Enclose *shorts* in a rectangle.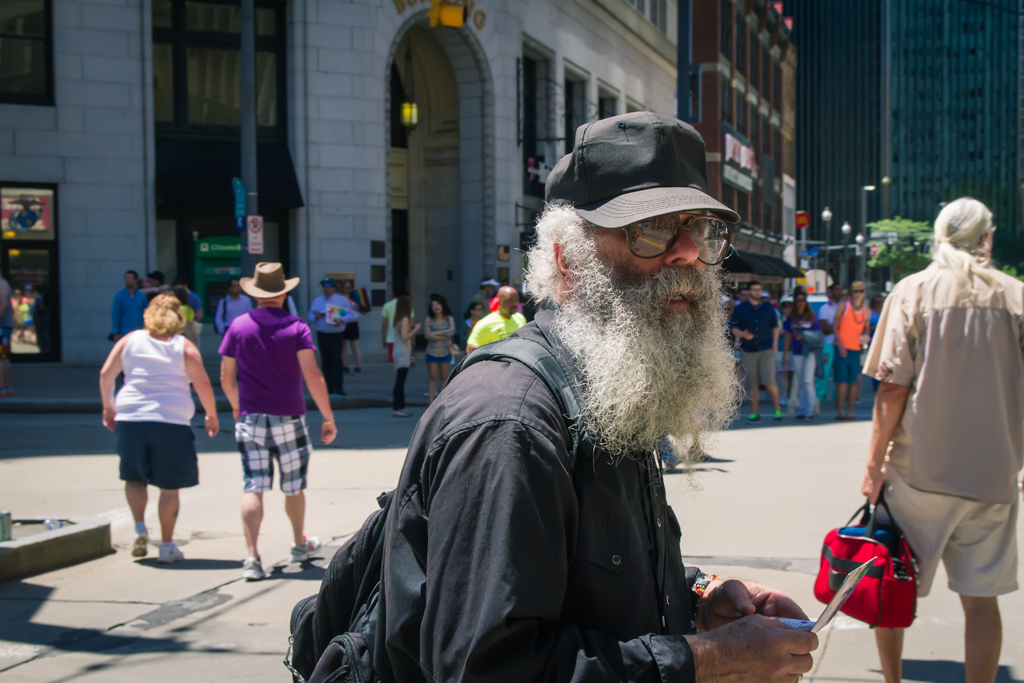
rect(883, 455, 1016, 596).
